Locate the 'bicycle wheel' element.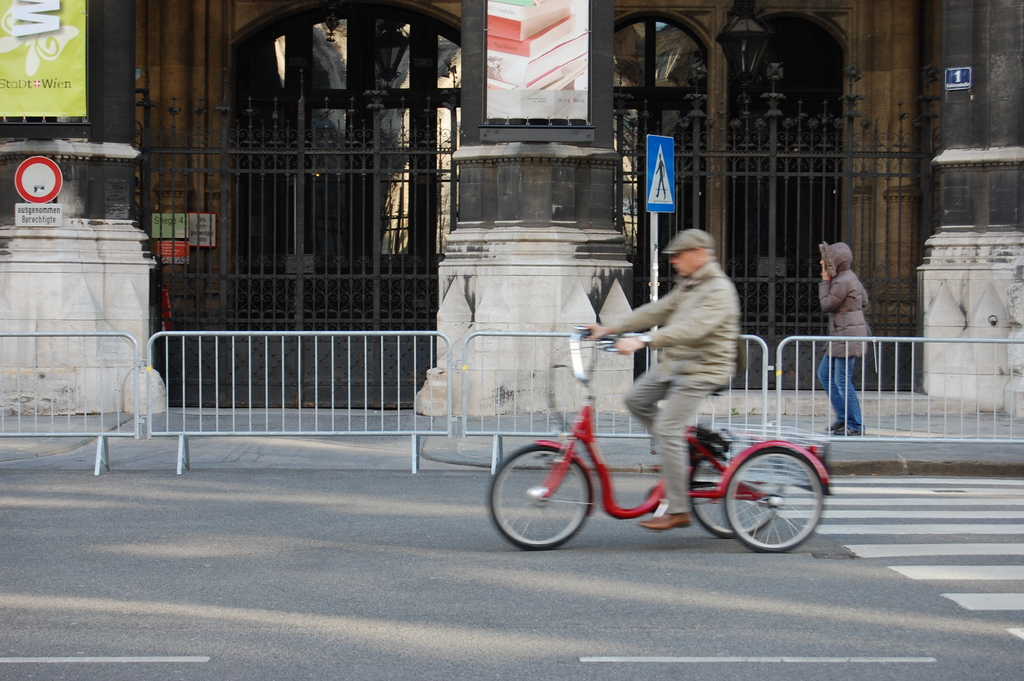
Element bbox: pyautogui.locateOnScreen(687, 448, 788, 537).
